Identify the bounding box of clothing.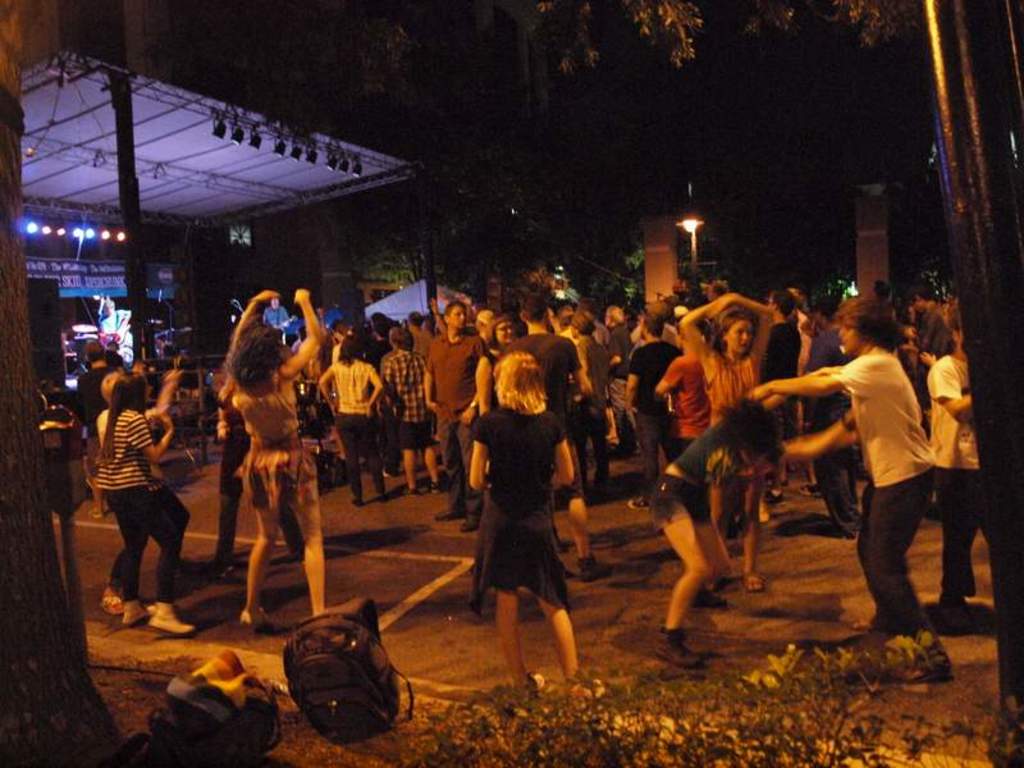
pyautogui.locateOnScreen(698, 353, 762, 430).
